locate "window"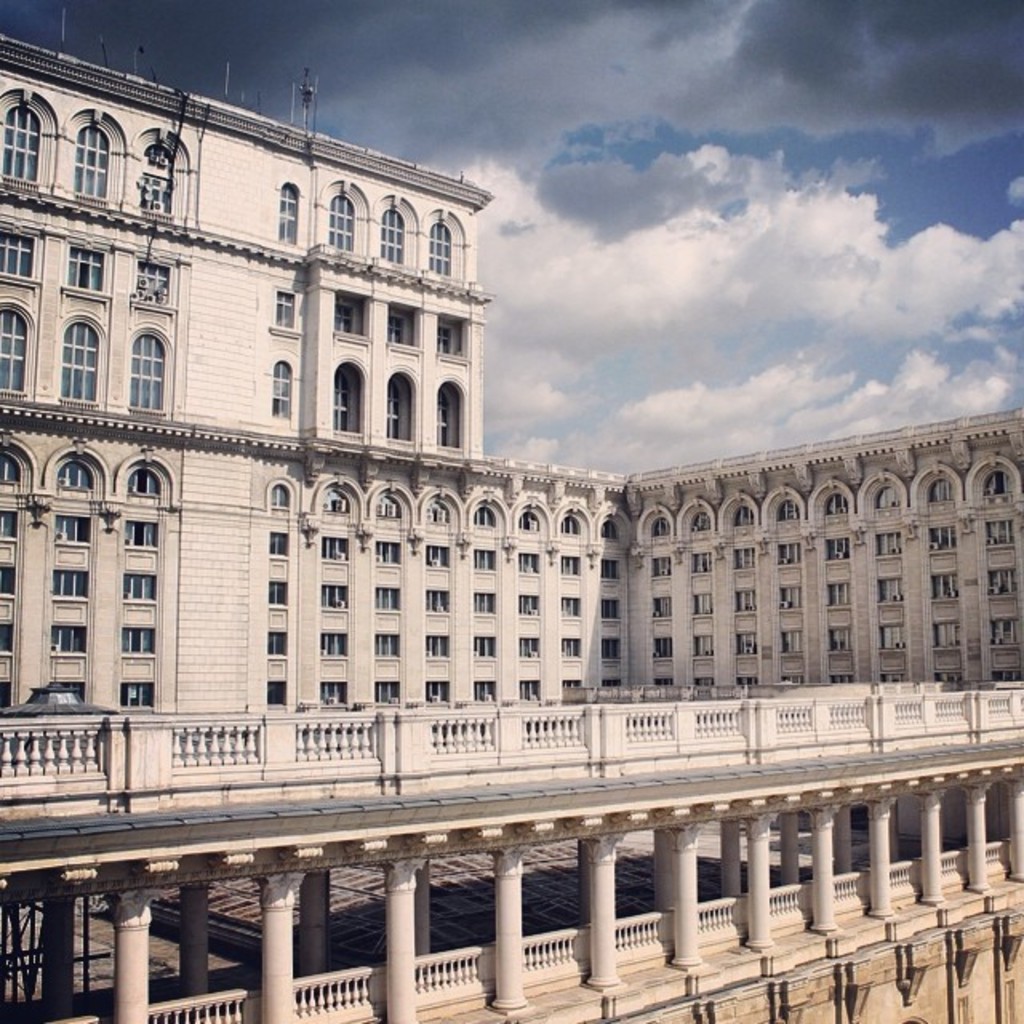
box=[830, 630, 843, 650]
